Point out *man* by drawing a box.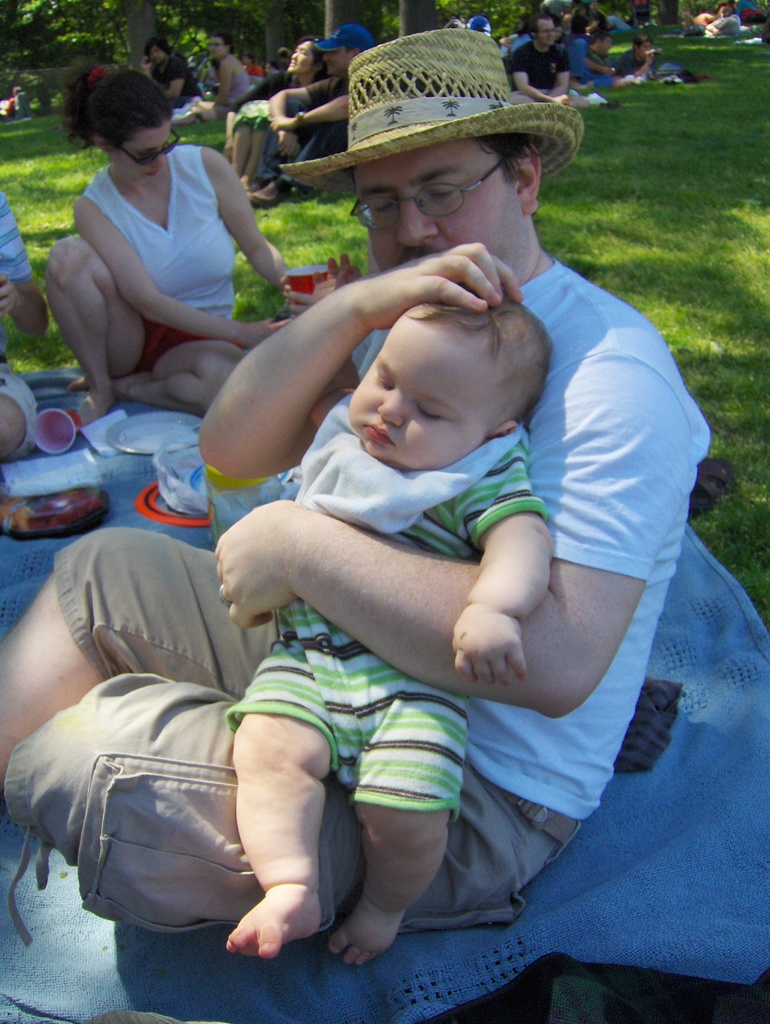
rect(243, 26, 369, 214).
